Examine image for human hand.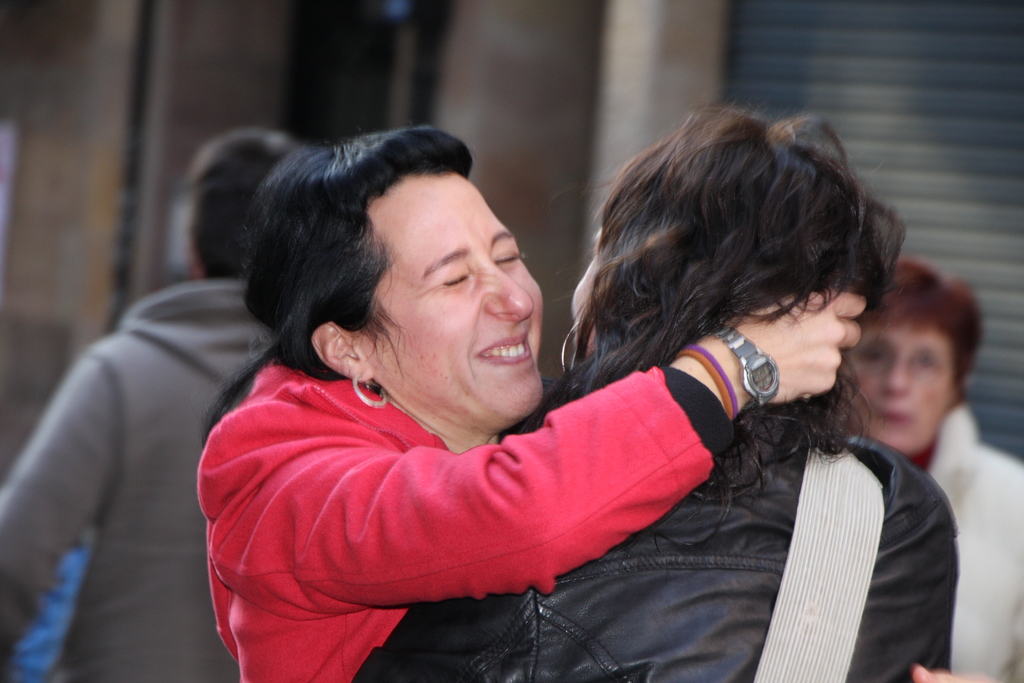
Examination result: [912,663,993,682].
